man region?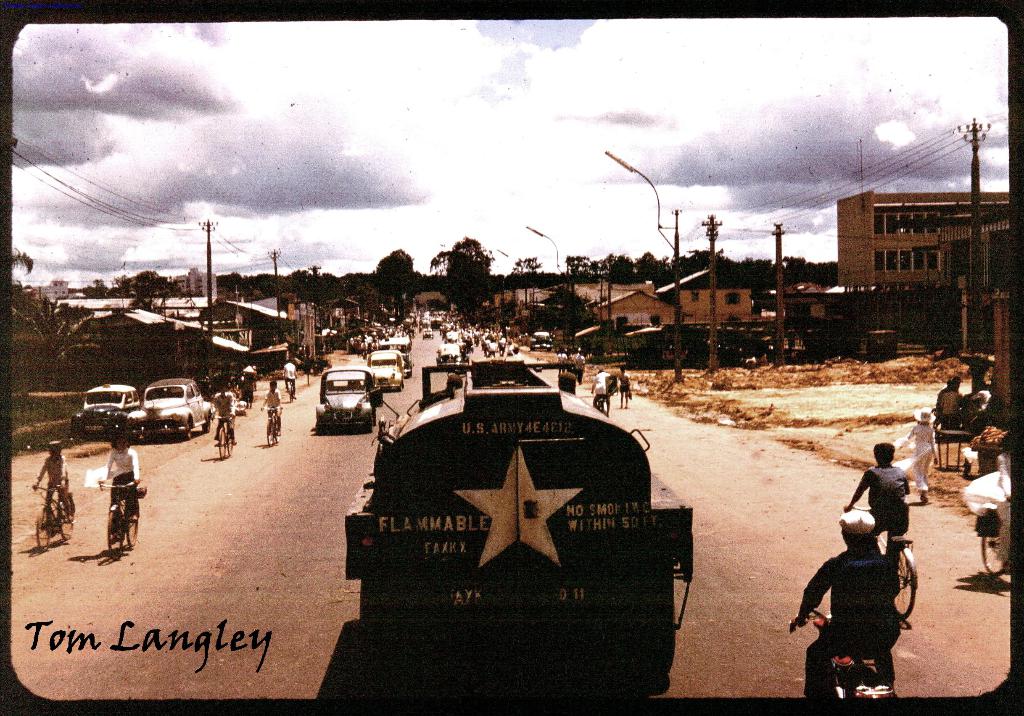
{"left": 488, "top": 339, "right": 497, "bottom": 366}
